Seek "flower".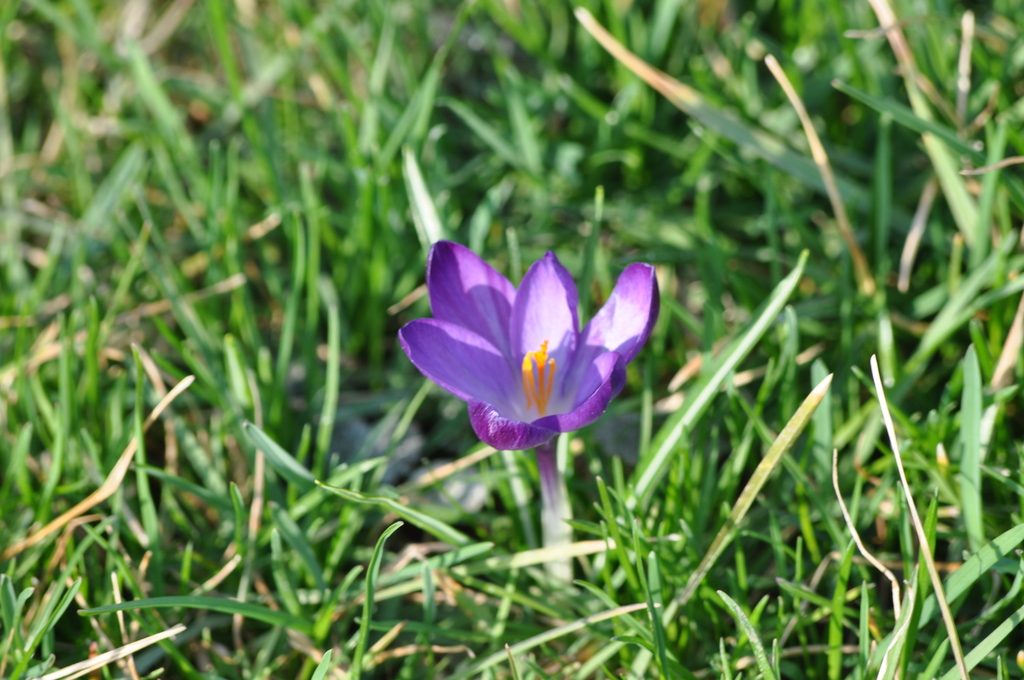
<region>390, 236, 674, 485</region>.
